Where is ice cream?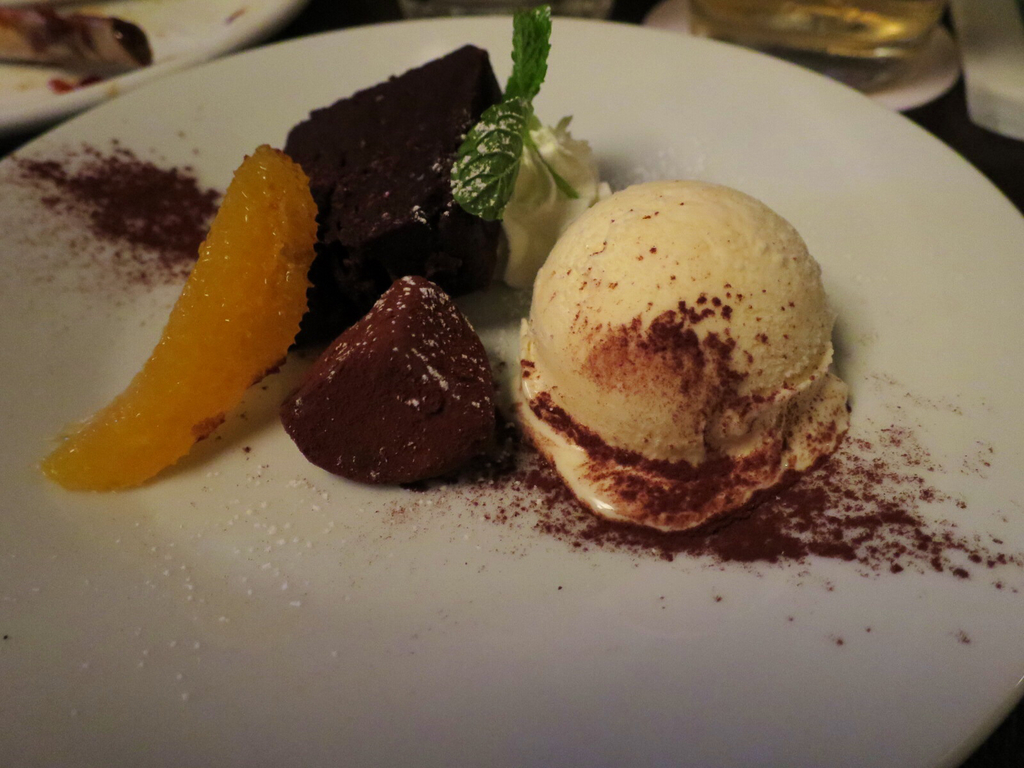
491:172:862:549.
